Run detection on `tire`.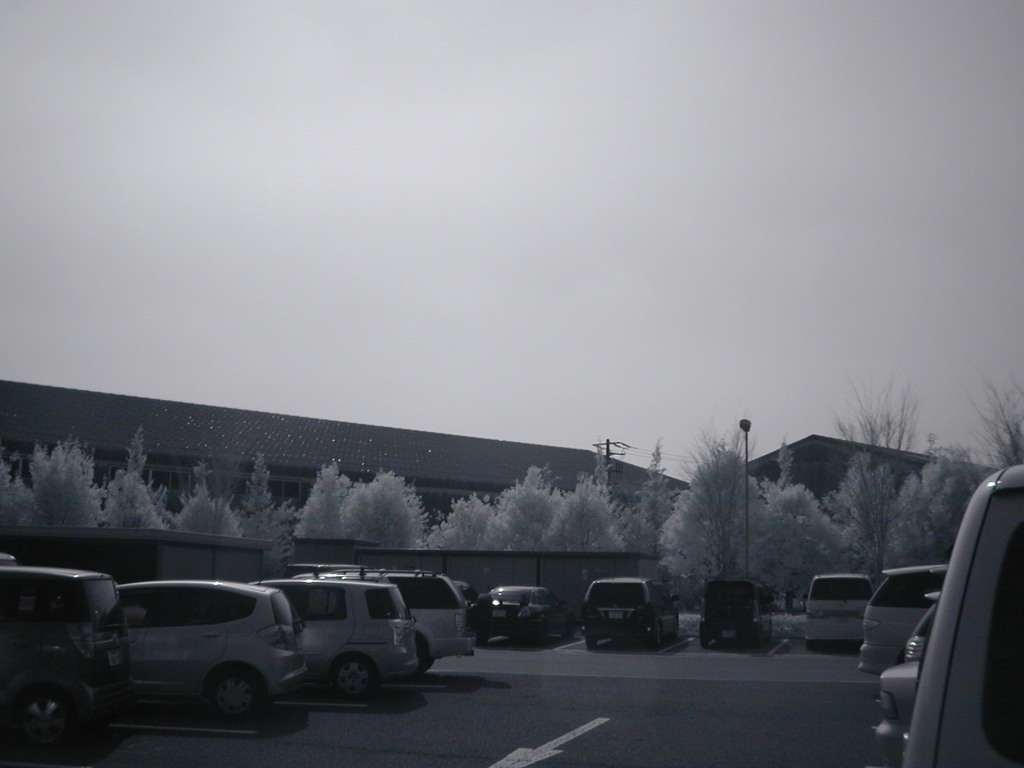
Result: (left=653, top=621, right=660, bottom=648).
